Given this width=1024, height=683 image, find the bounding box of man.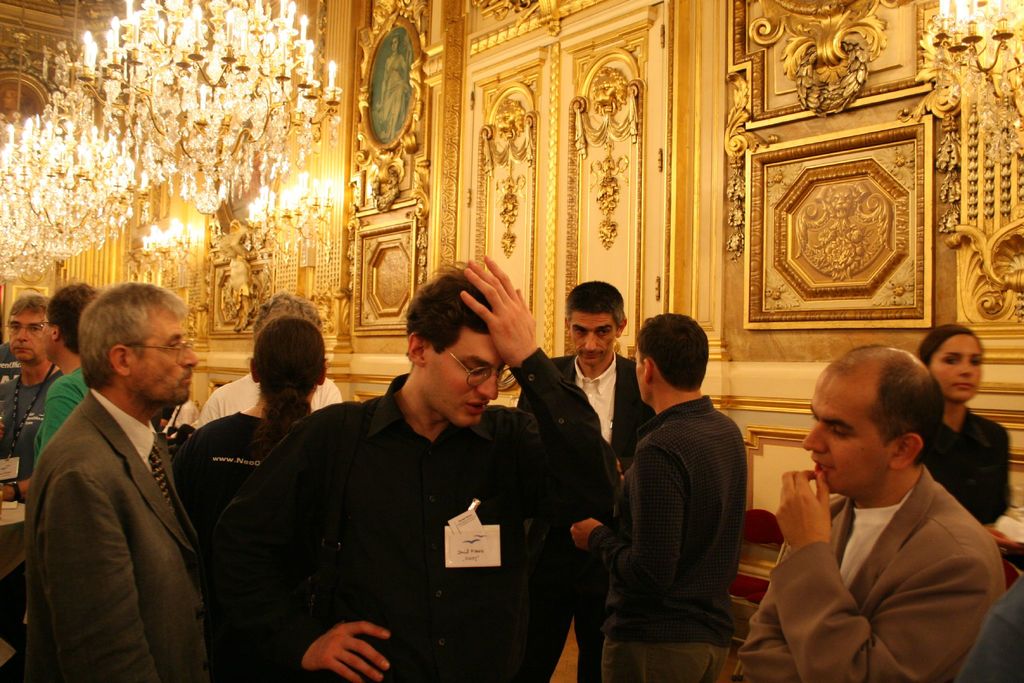
bbox=[33, 279, 80, 459].
